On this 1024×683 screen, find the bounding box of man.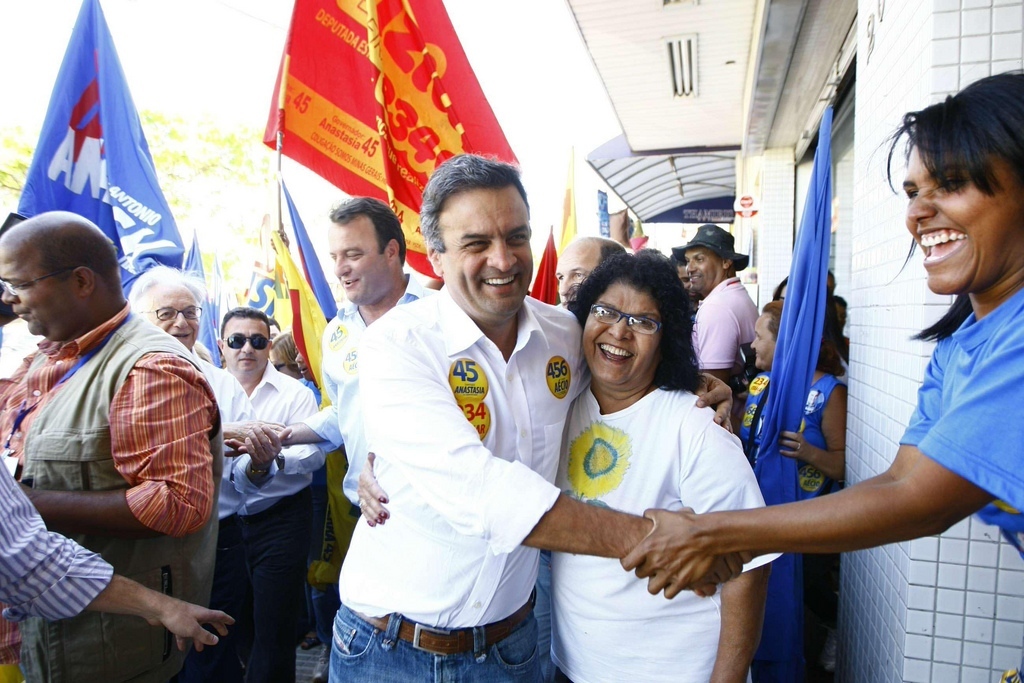
Bounding box: [left=188, top=305, right=325, bottom=682].
